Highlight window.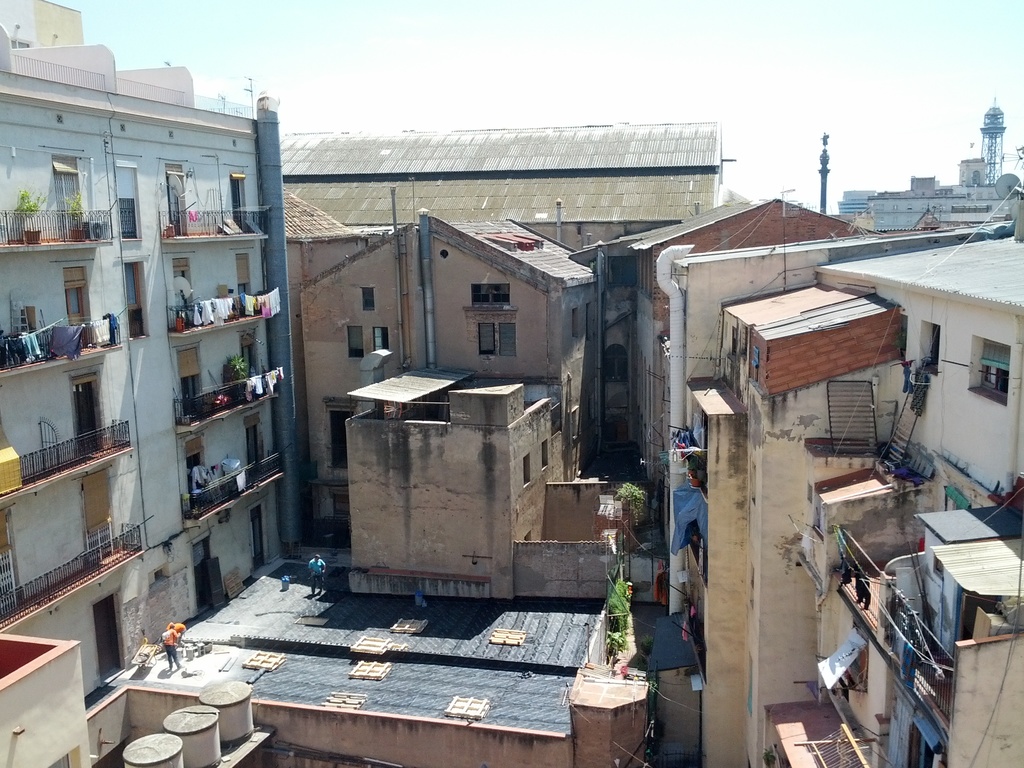
Highlighted region: {"left": 360, "top": 286, "right": 376, "bottom": 312}.
